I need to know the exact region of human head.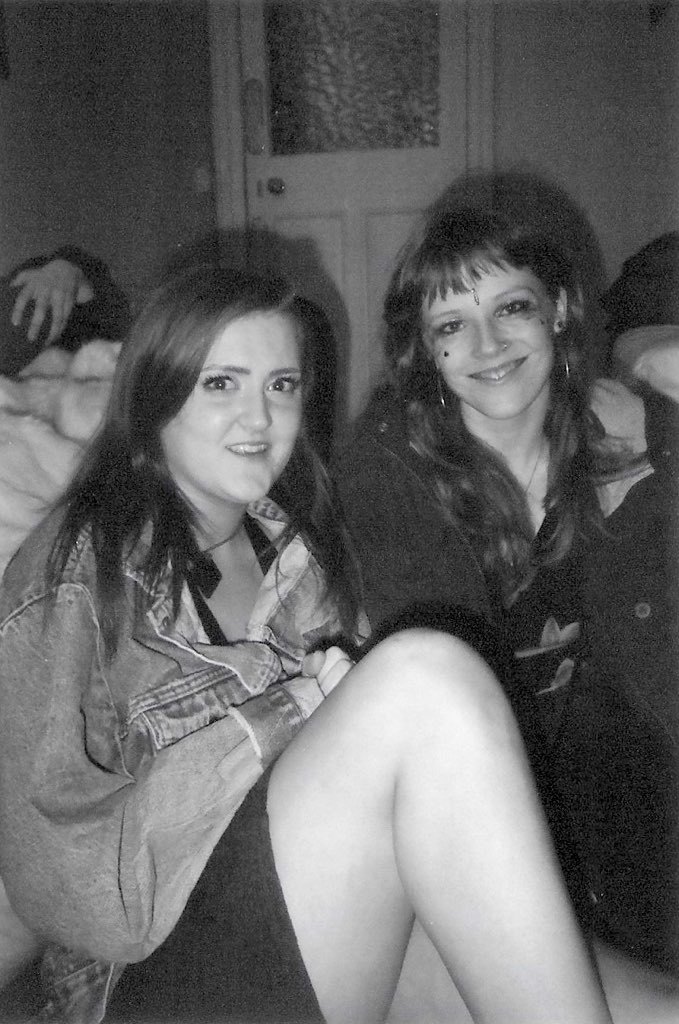
Region: locate(0, 257, 109, 381).
